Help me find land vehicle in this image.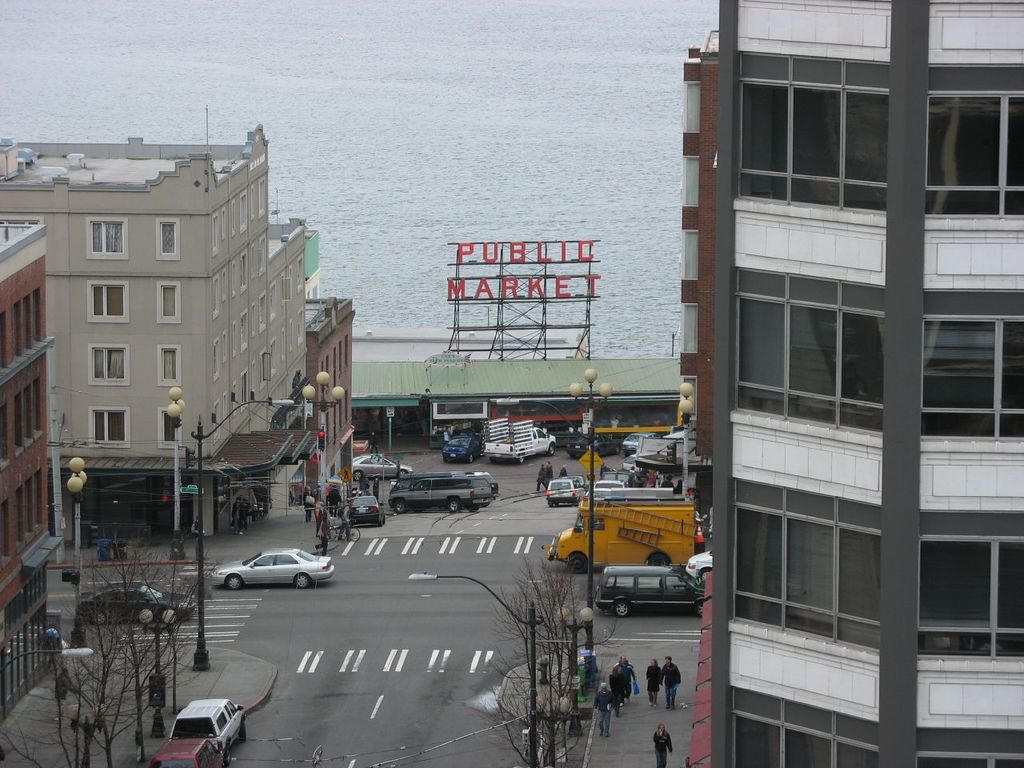
Found it: <bbox>150, 736, 226, 767</bbox>.
